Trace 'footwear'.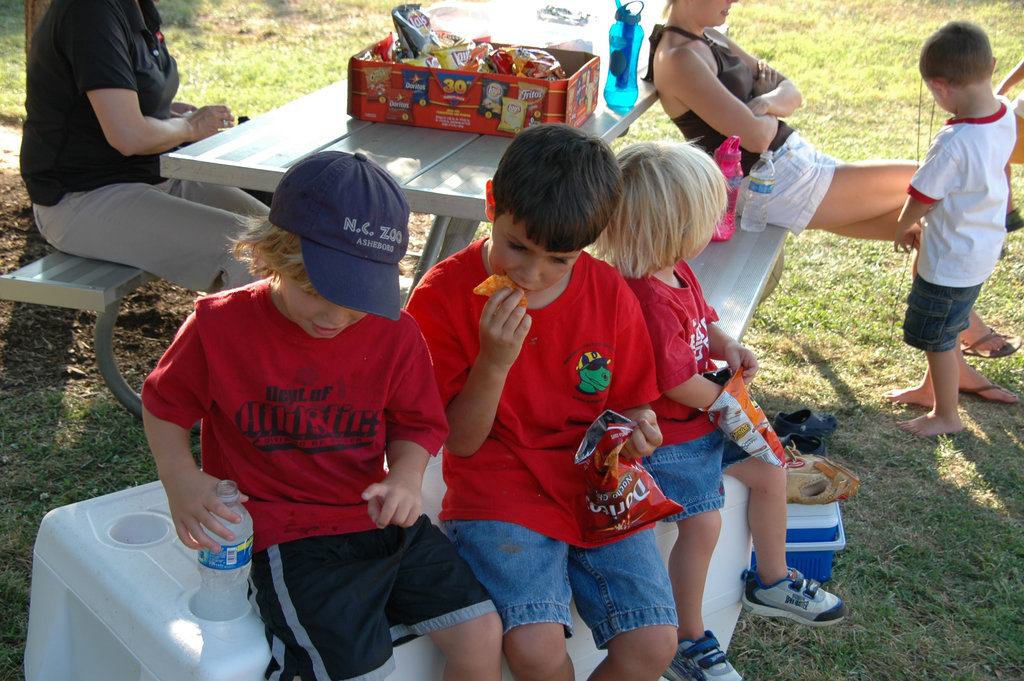
Traced to [left=770, top=421, right=817, bottom=450].
